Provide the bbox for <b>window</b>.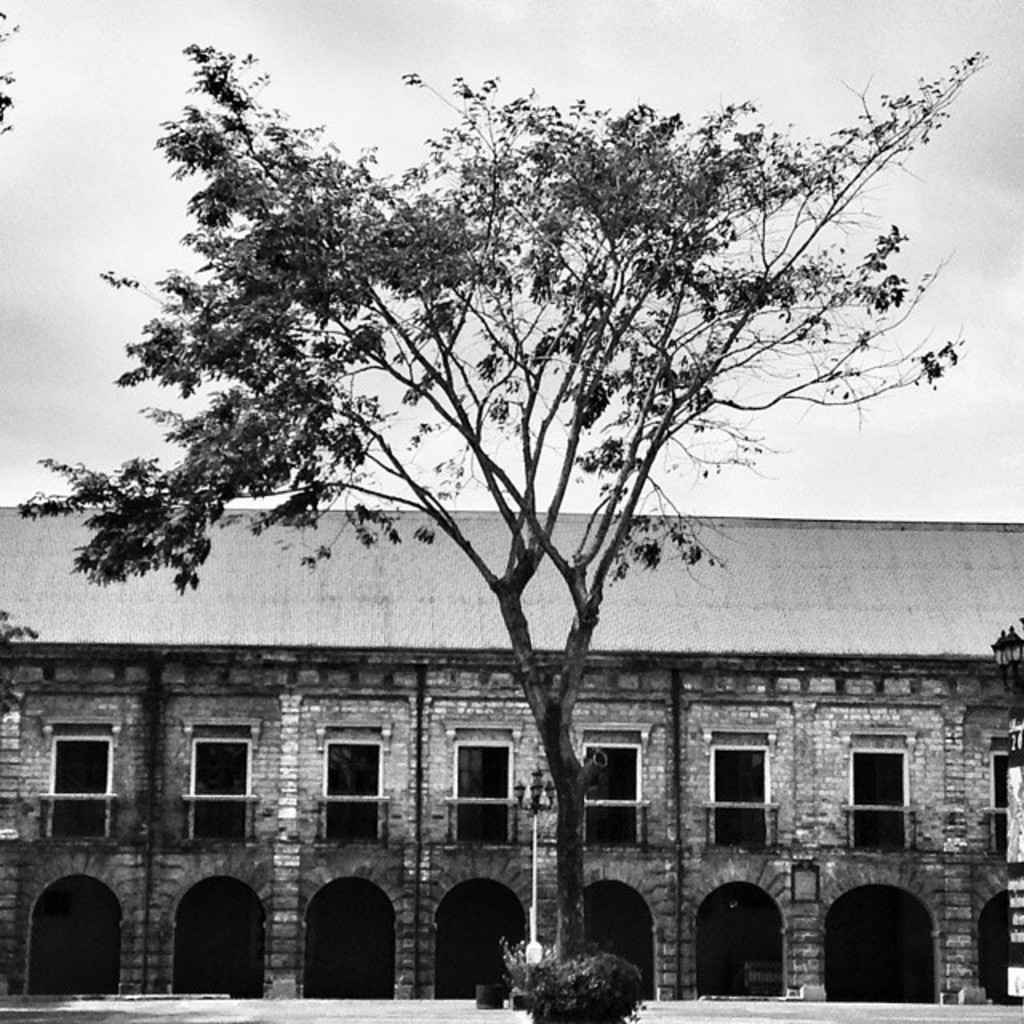
{"left": 707, "top": 731, "right": 774, "bottom": 853}.
